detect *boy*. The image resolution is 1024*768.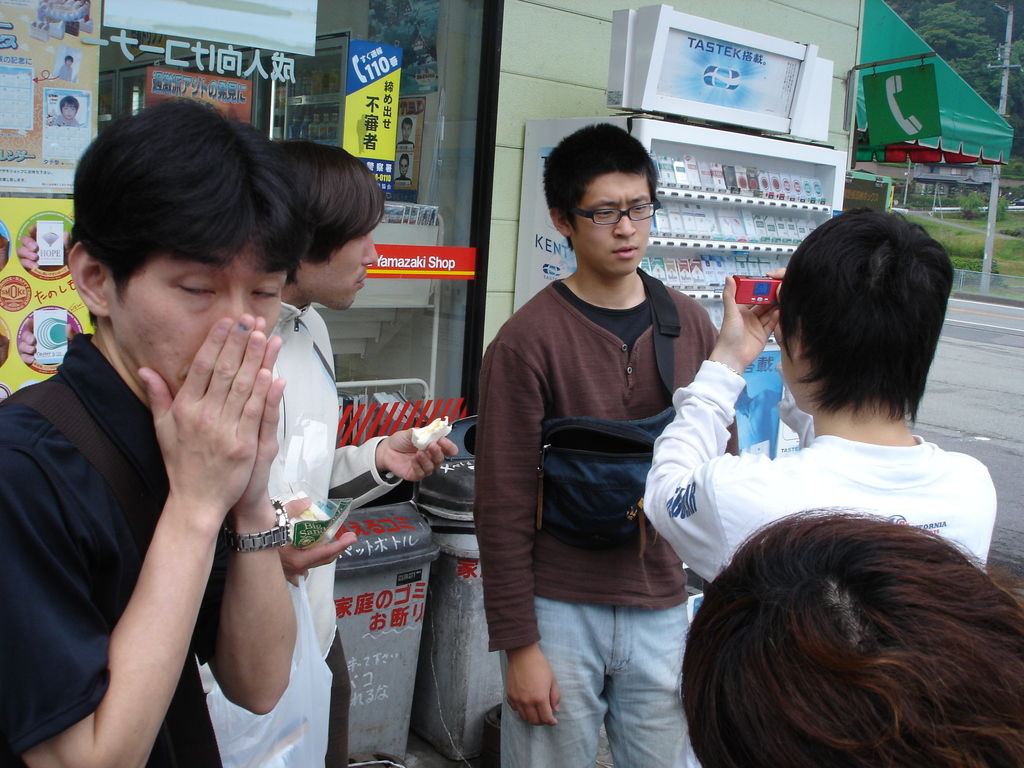
detection(472, 138, 733, 753).
